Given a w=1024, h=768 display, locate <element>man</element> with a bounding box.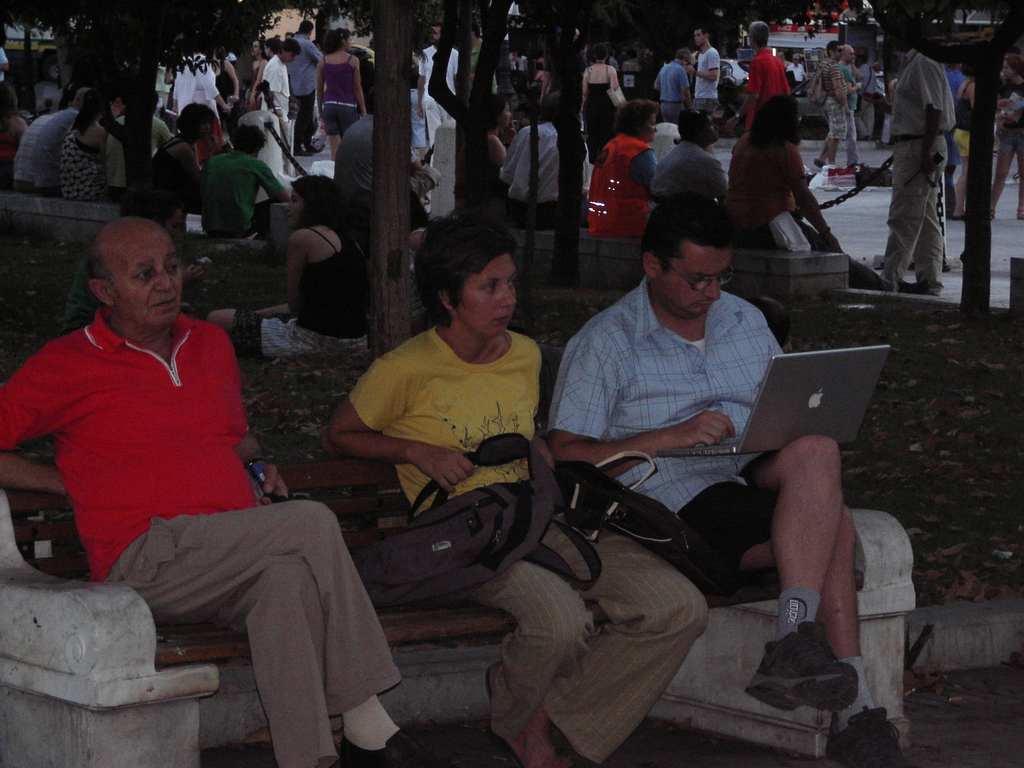
Located: [262,37,296,116].
